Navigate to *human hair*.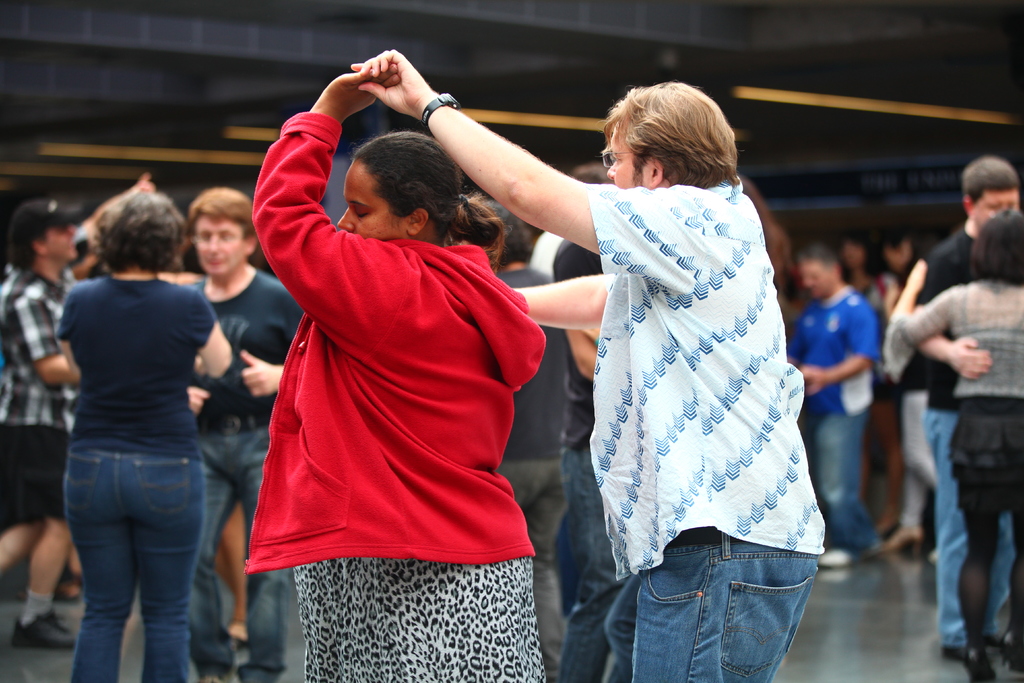
Navigation target: 968,204,1023,290.
